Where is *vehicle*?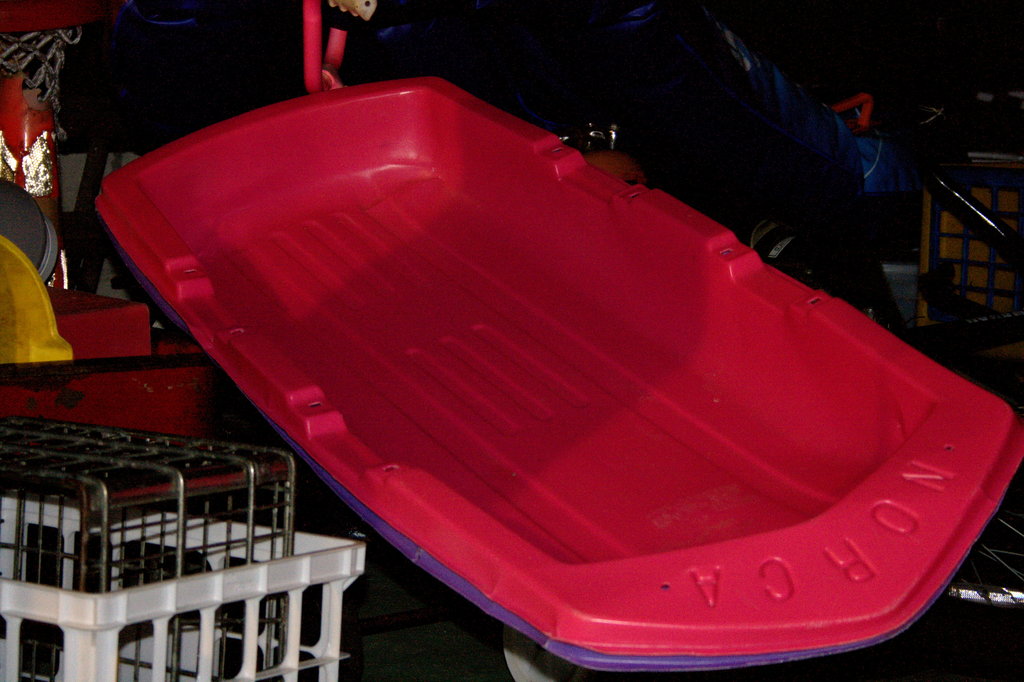
{"left": 567, "top": 90, "right": 893, "bottom": 325}.
